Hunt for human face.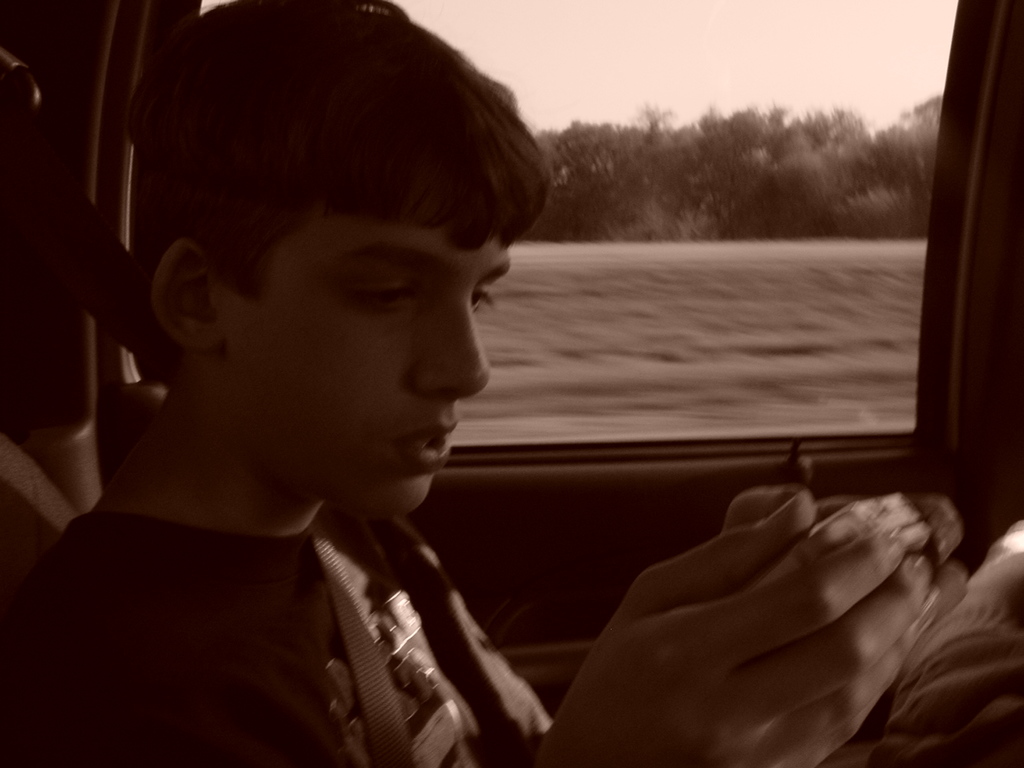
Hunted down at detection(213, 218, 514, 518).
